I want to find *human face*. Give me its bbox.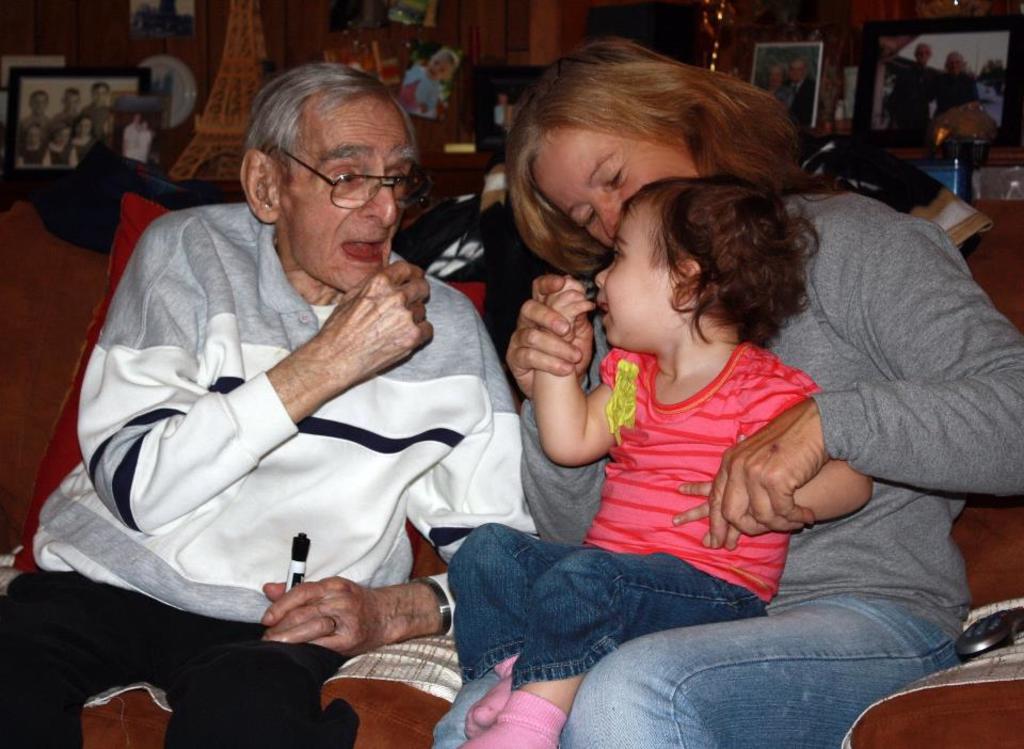
bbox=[275, 87, 416, 293].
